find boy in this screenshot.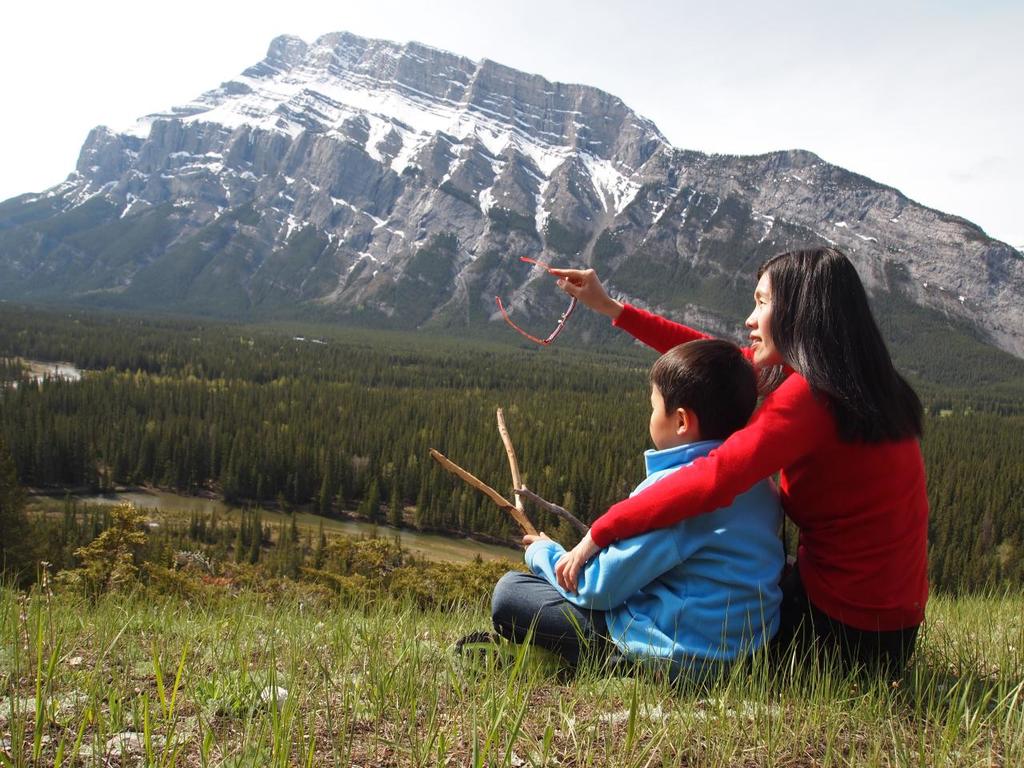
The bounding box for boy is 460 335 788 687.
